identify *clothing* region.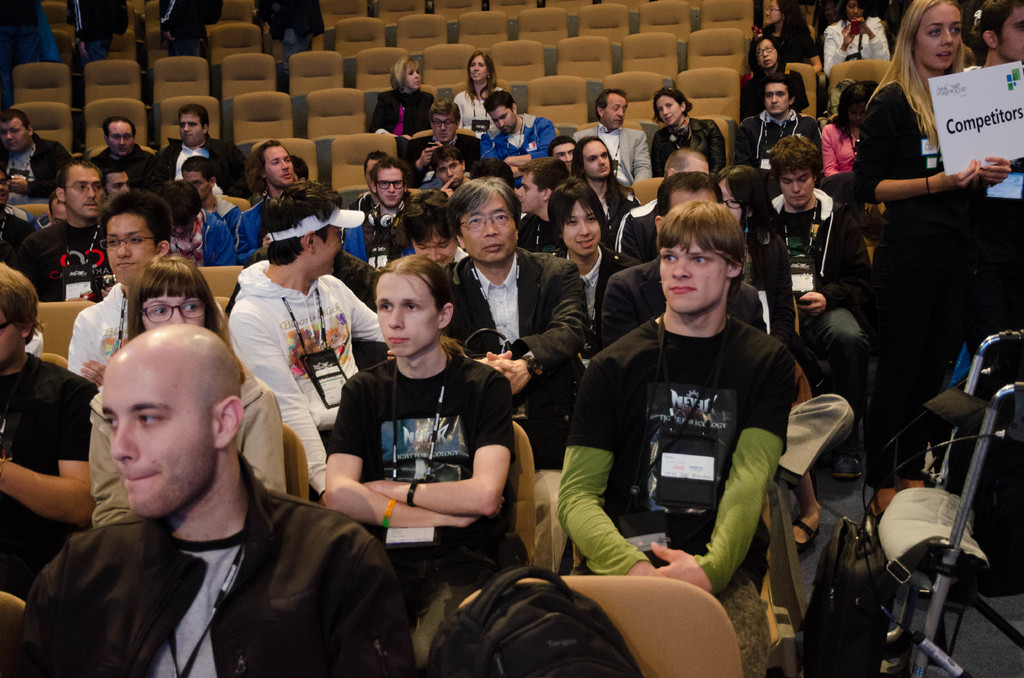
Region: region(766, 13, 819, 75).
